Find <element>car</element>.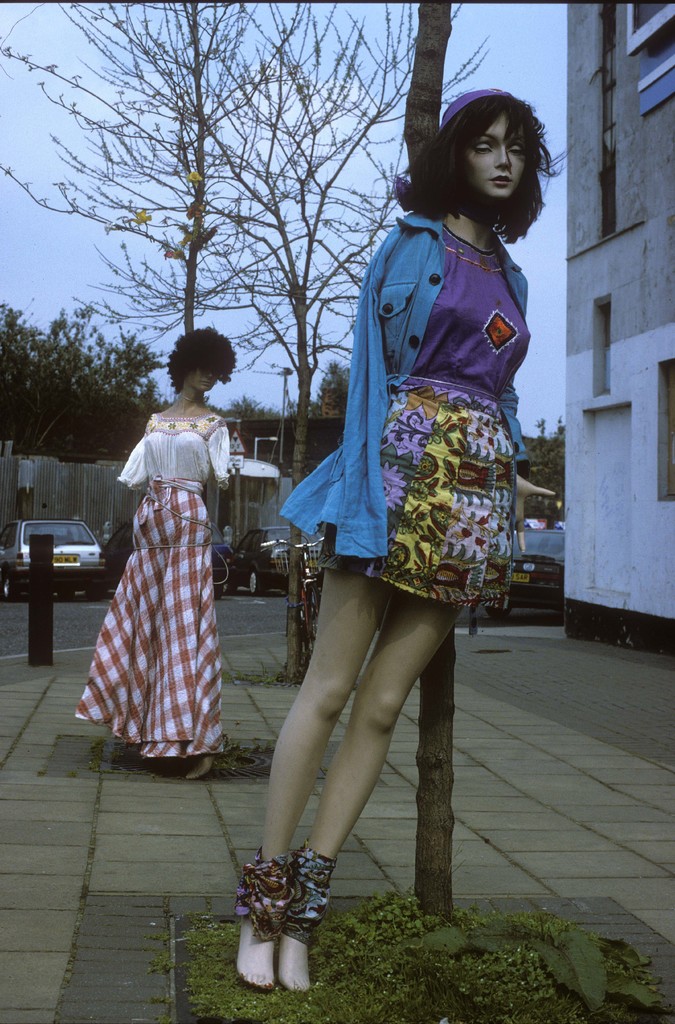
box=[482, 530, 566, 621].
